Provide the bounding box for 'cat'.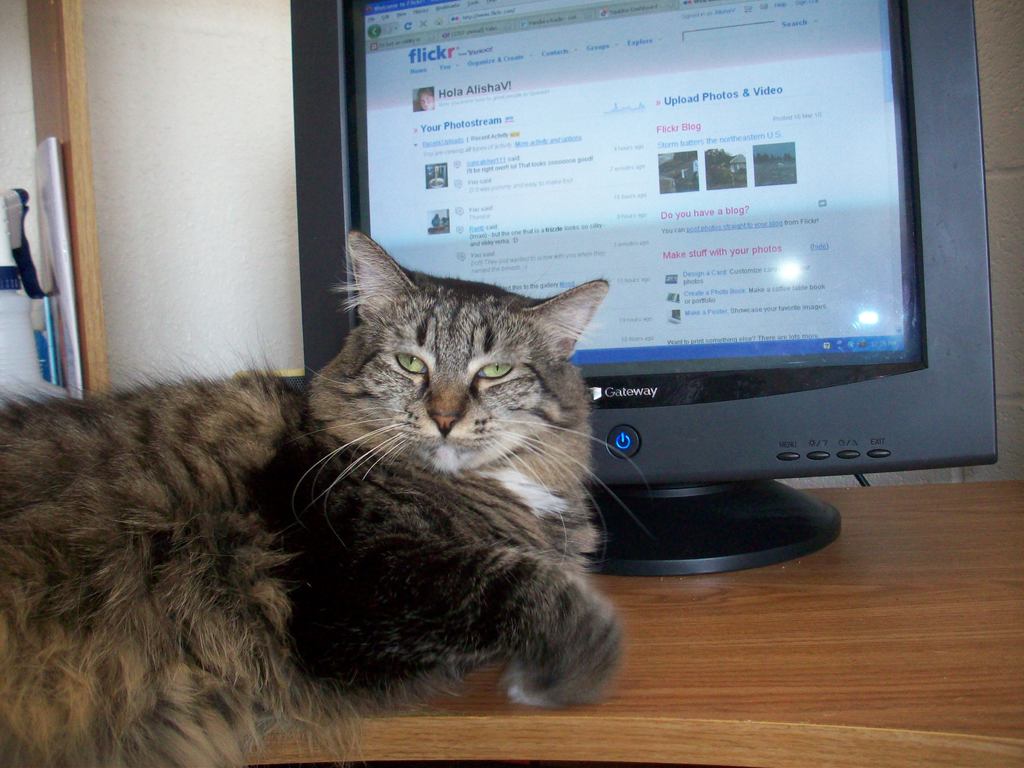
l=0, t=224, r=651, b=764.
